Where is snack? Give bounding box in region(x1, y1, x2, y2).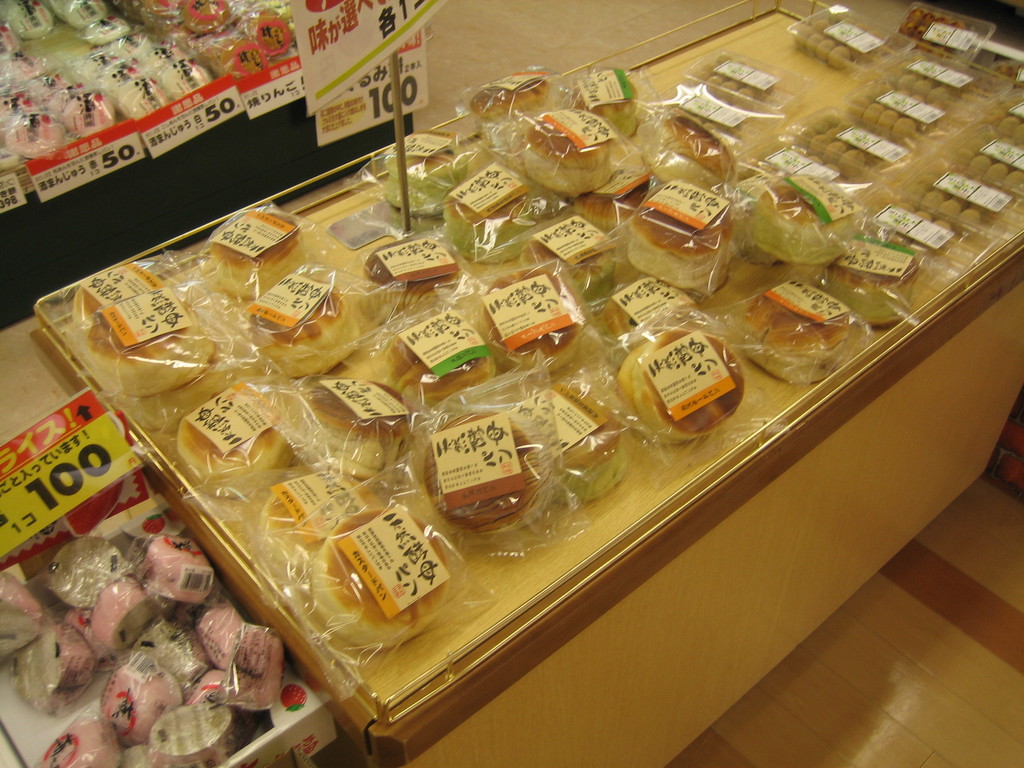
region(792, 109, 898, 187).
